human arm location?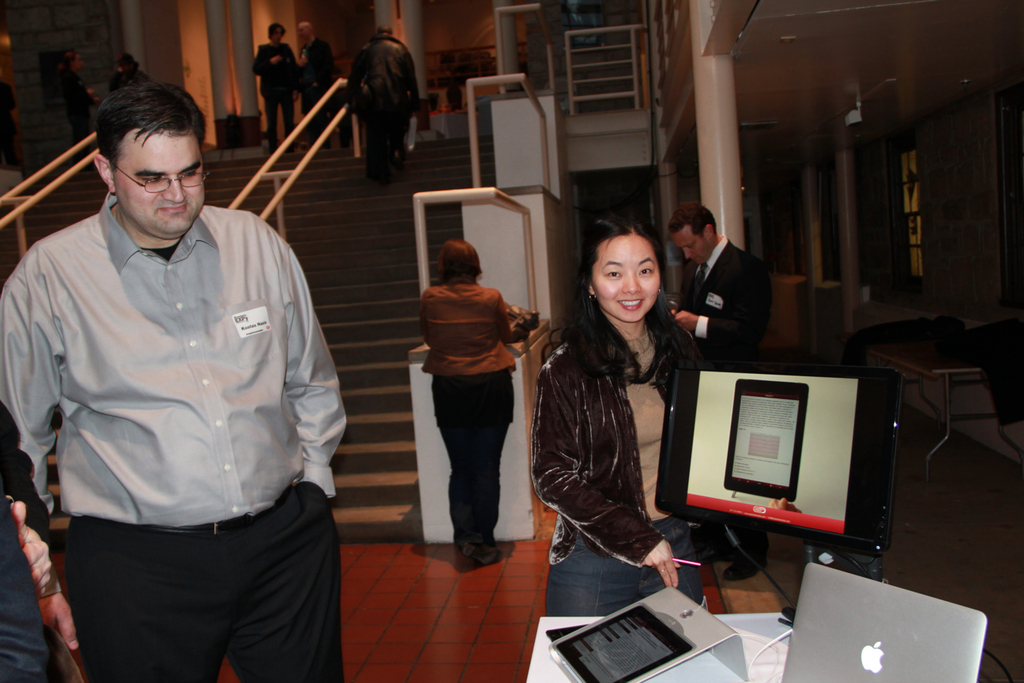
Rect(345, 37, 373, 114)
